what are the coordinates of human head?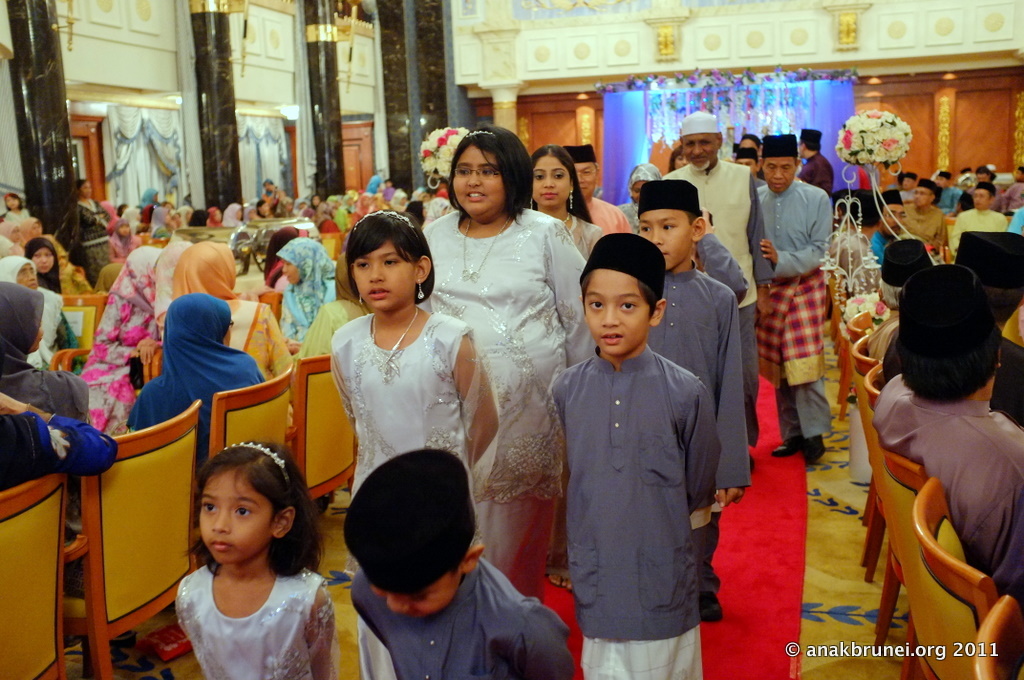
23 236 57 277.
